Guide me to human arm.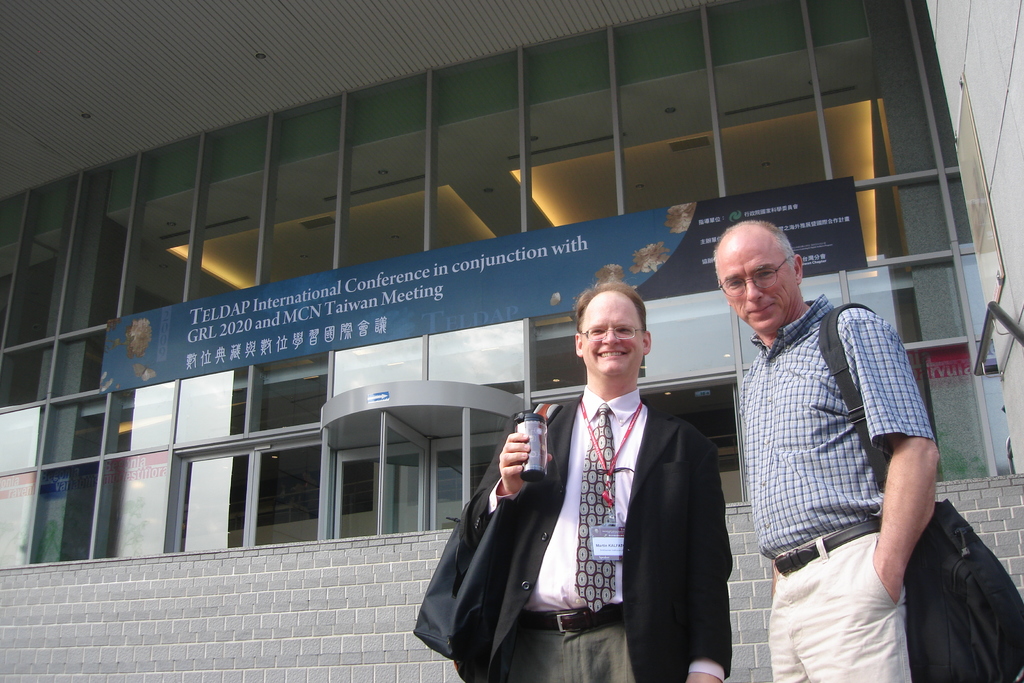
Guidance: locate(454, 408, 541, 538).
